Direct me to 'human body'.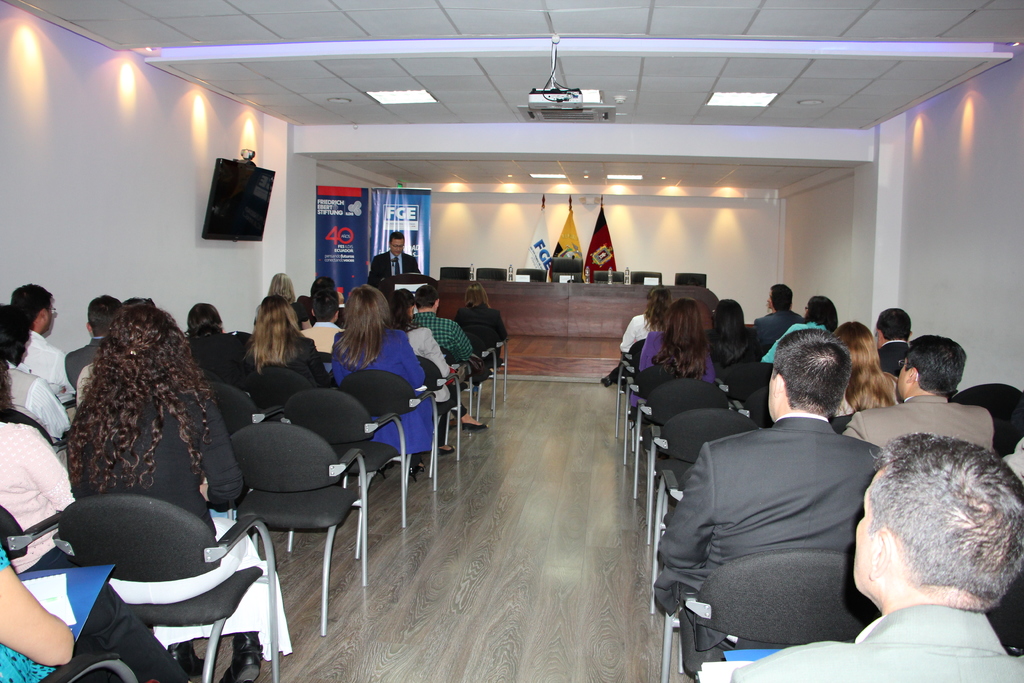
Direction: 732, 435, 1023, 682.
